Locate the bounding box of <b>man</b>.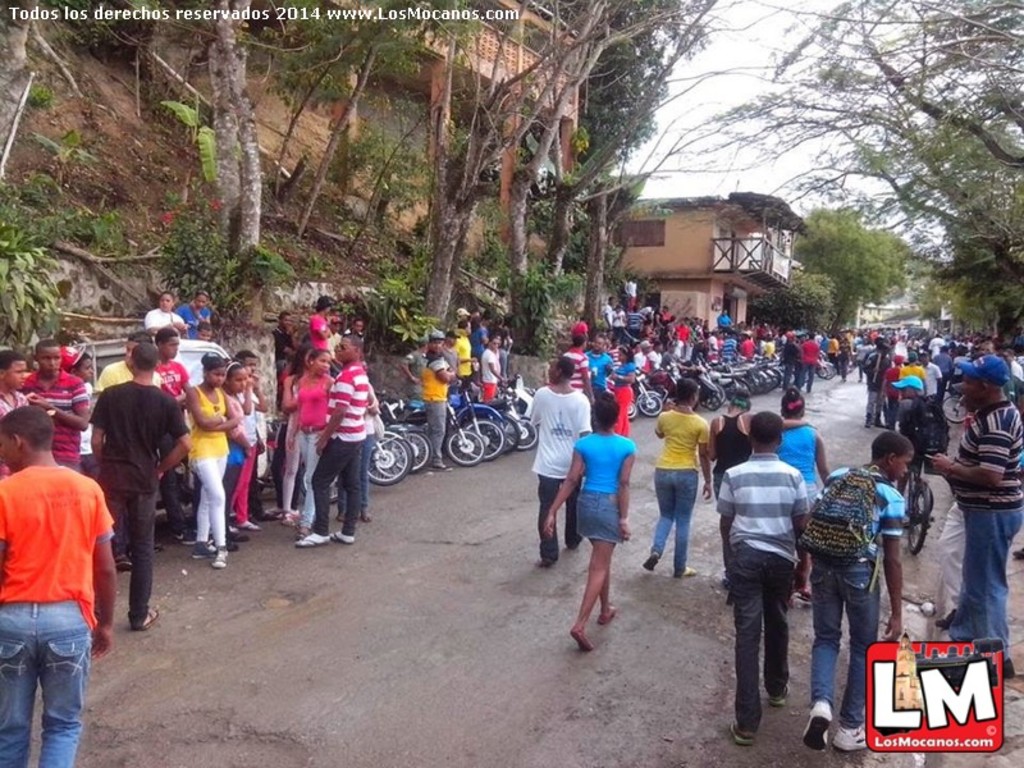
Bounding box: 4, 416, 114, 749.
